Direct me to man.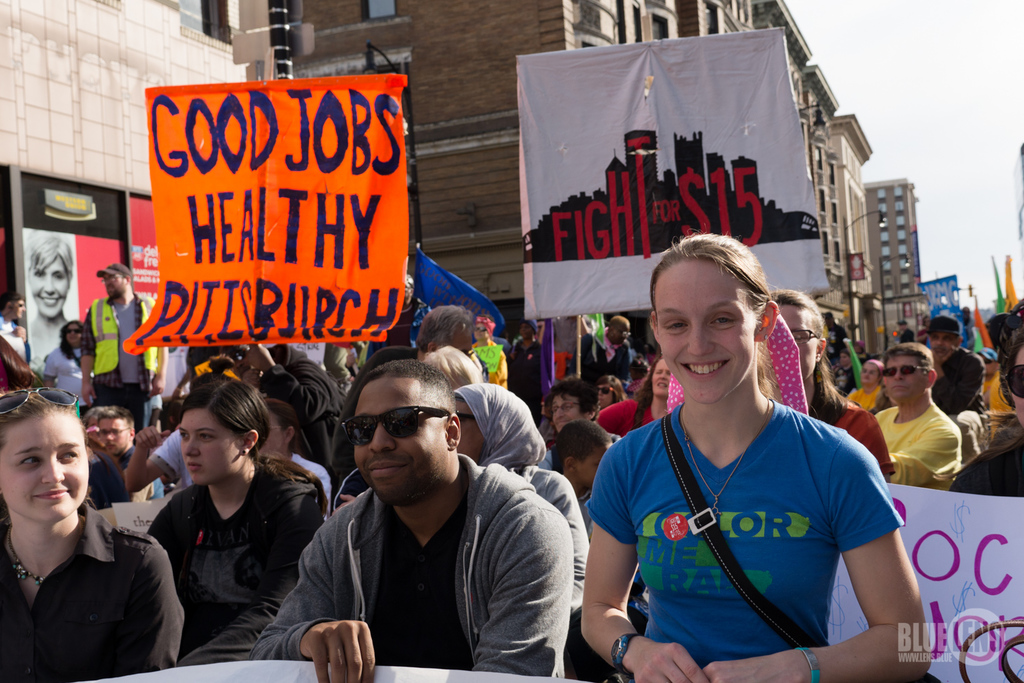
Direction: bbox=[79, 264, 167, 431].
